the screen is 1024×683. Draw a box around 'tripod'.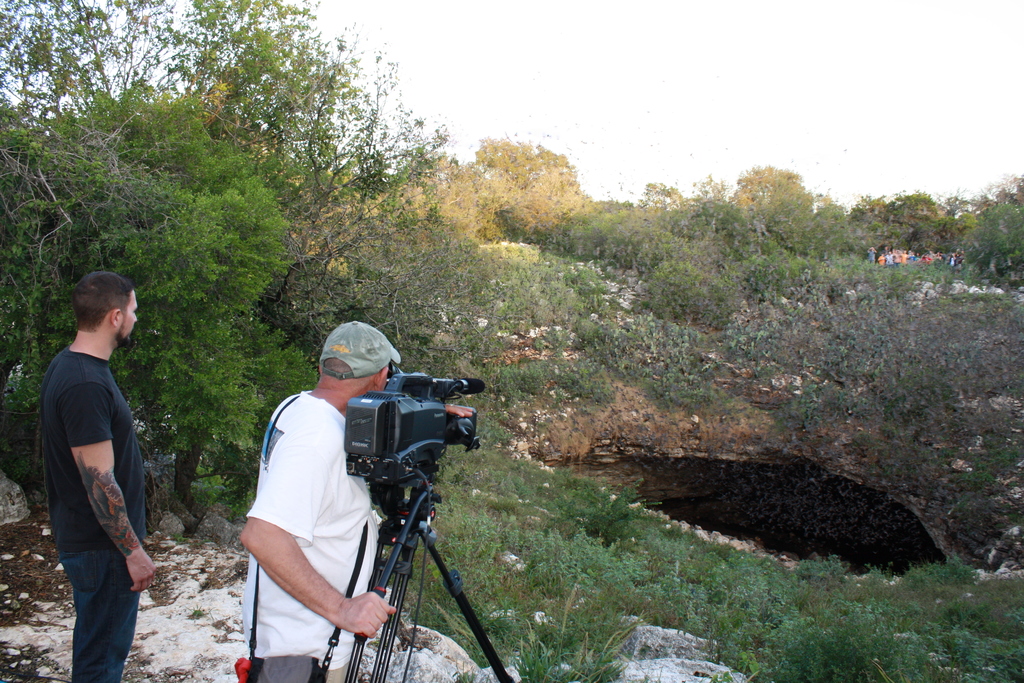
region(343, 465, 513, 682).
